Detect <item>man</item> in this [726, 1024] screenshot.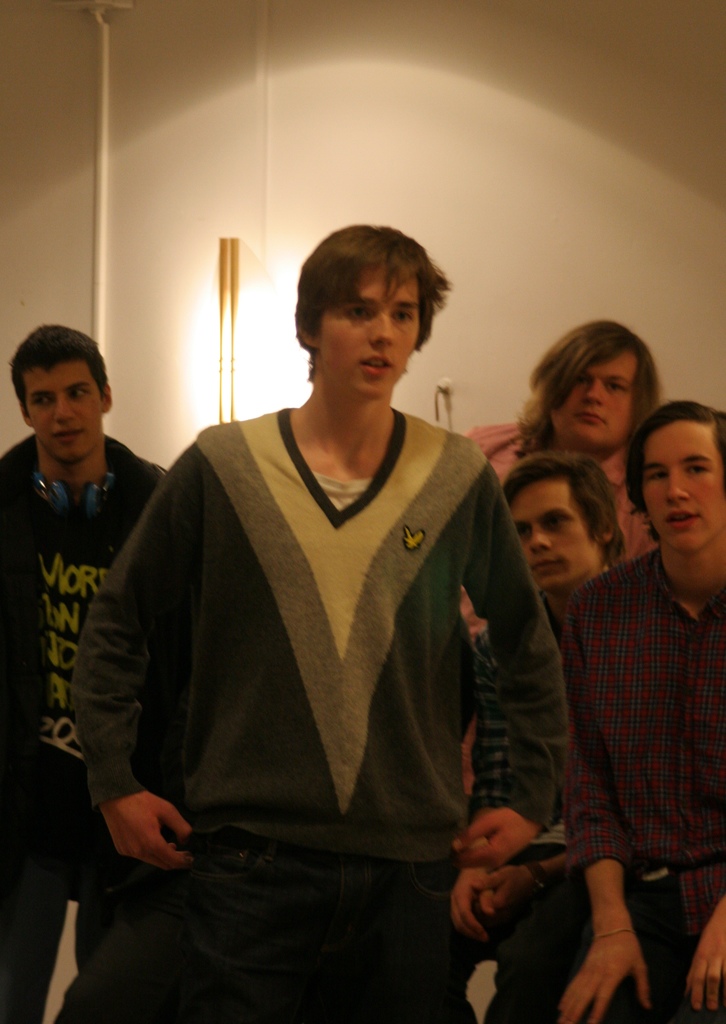
Detection: bbox=[67, 221, 579, 1023].
